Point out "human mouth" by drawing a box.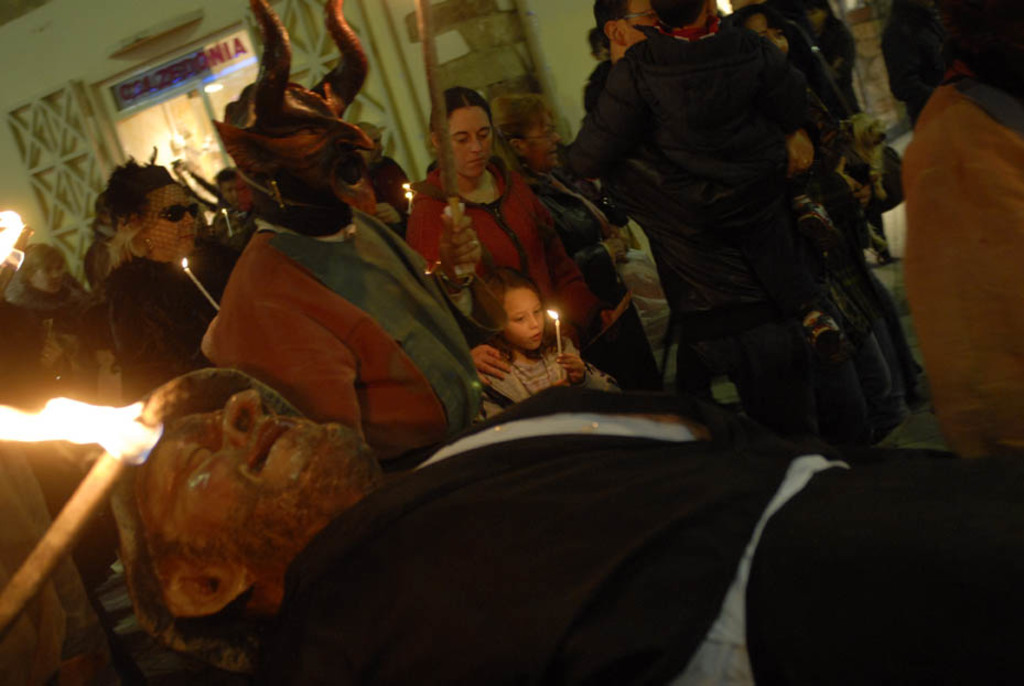
[x1=545, y1=150, x2=556, y2=161].
